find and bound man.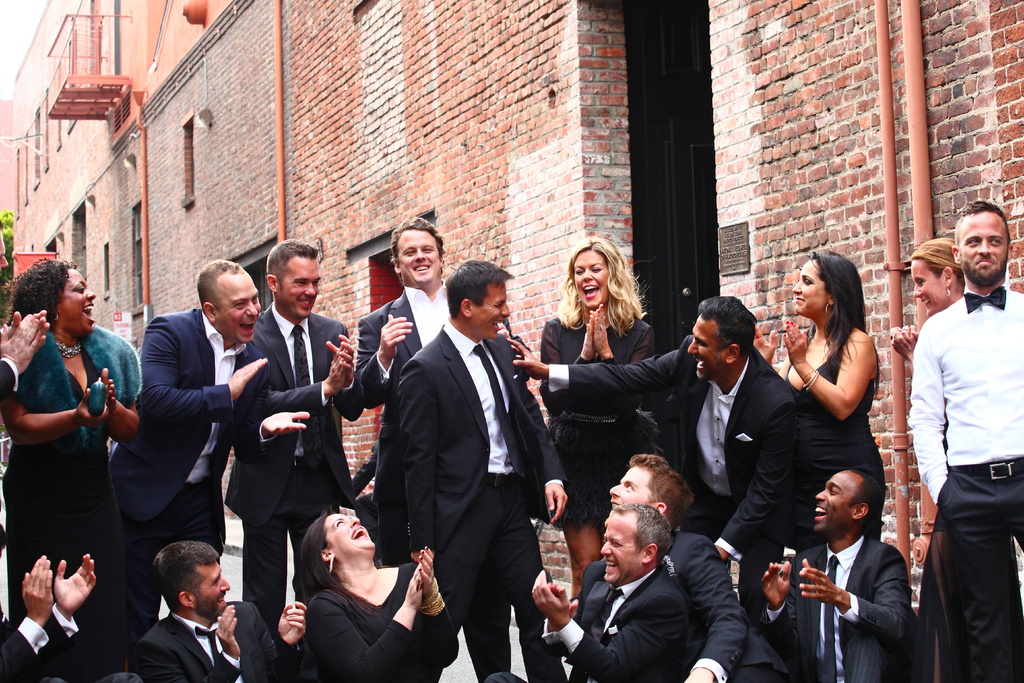
Bound: {"left": 124, "top": 538, "right": 286, "bottom": 682}.
